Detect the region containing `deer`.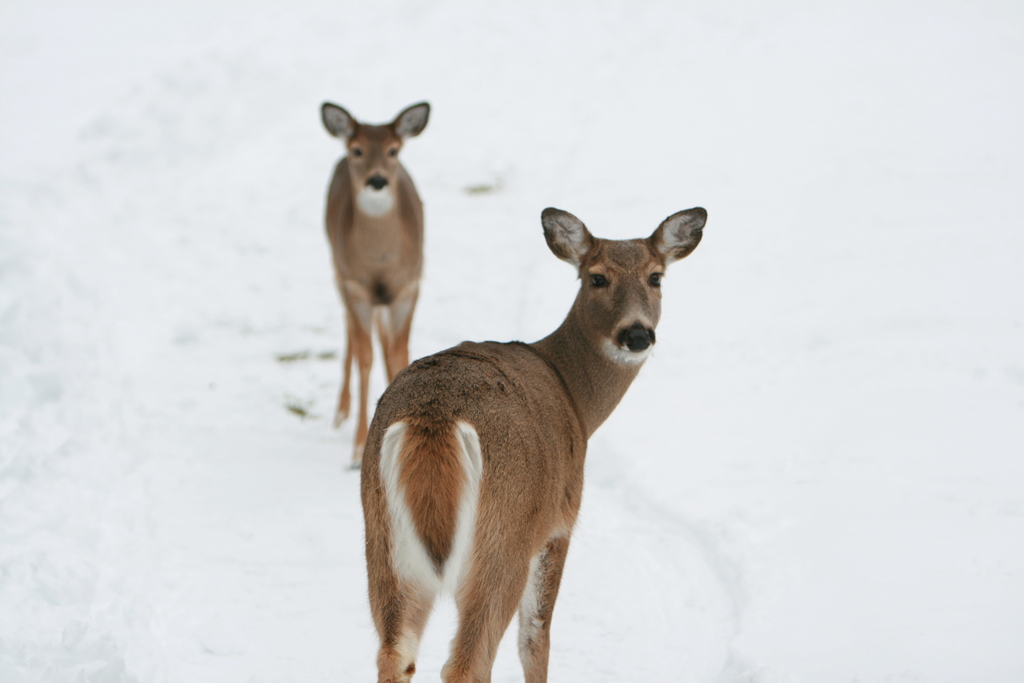
<box>362,206,705,682</box>.
